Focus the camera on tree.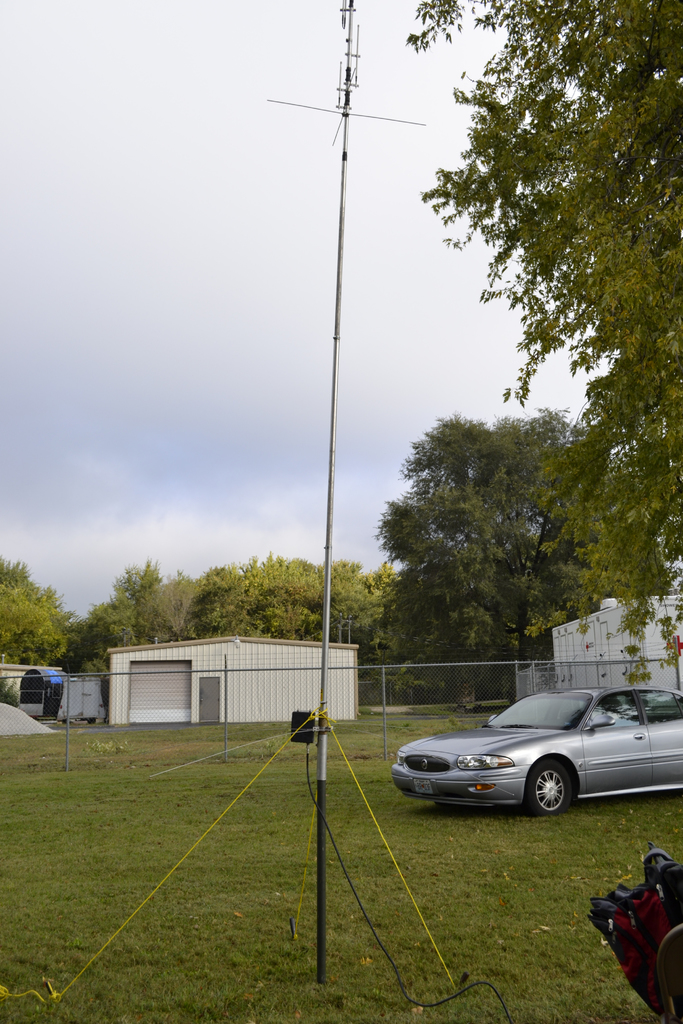
Focus region: box=[372, 406, 647, 698].
